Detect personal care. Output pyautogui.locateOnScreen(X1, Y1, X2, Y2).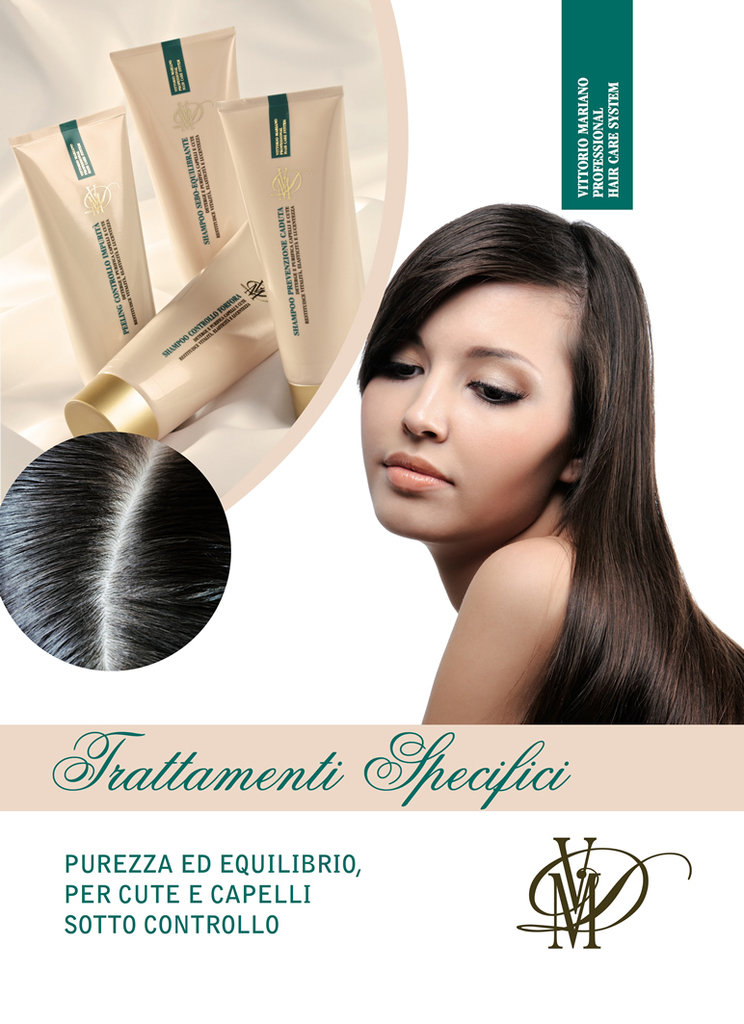
pyautogui.locateOnScreen(106, 26, 244, 284).
